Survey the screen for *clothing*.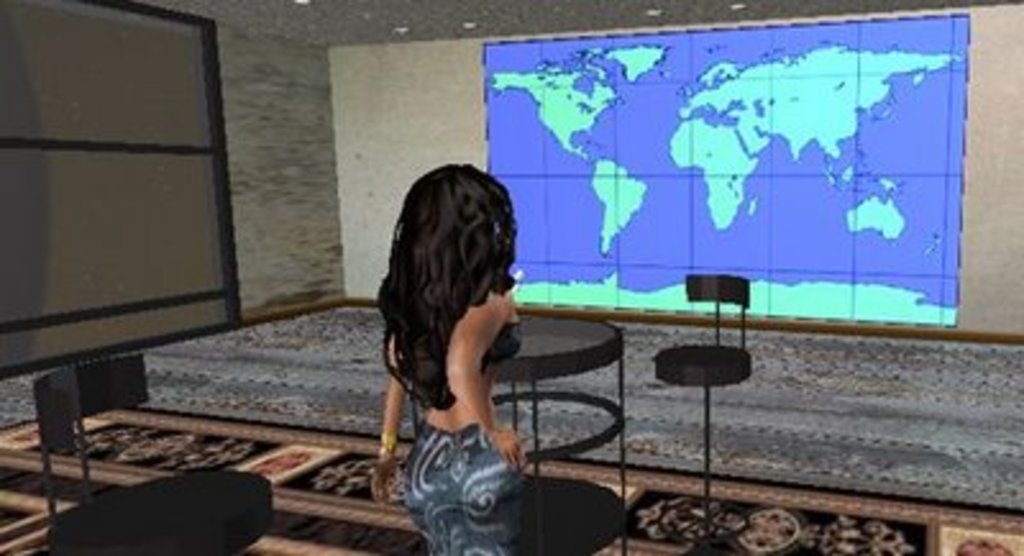
Survey found: <region>394, 315, 522, 553</region>.
